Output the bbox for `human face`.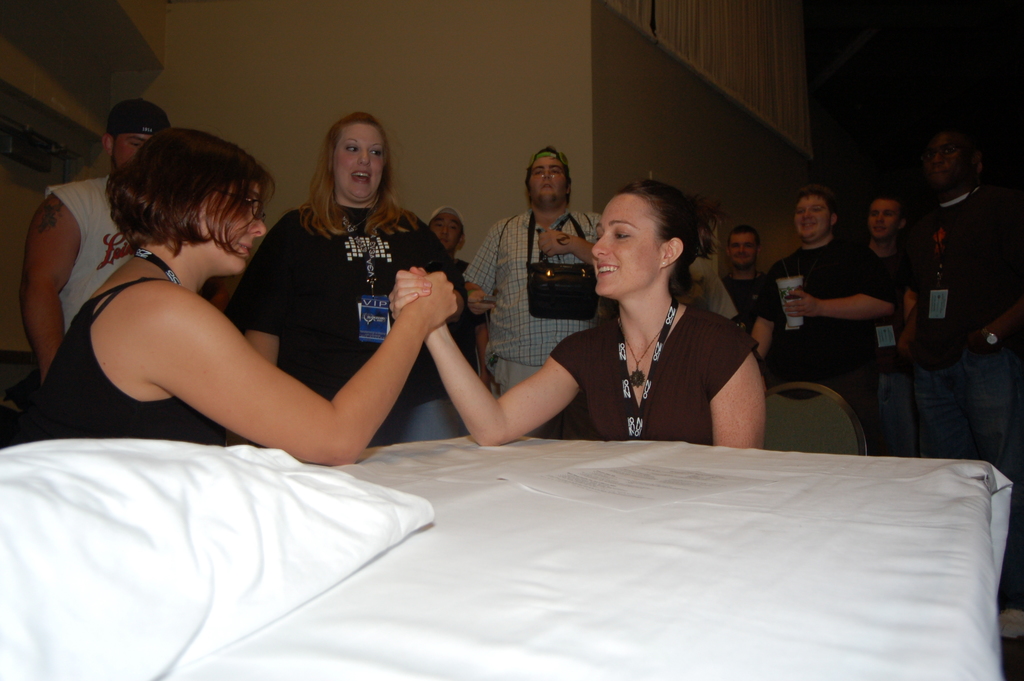
(x1=728, y1=233, x2=756, y2=262).
